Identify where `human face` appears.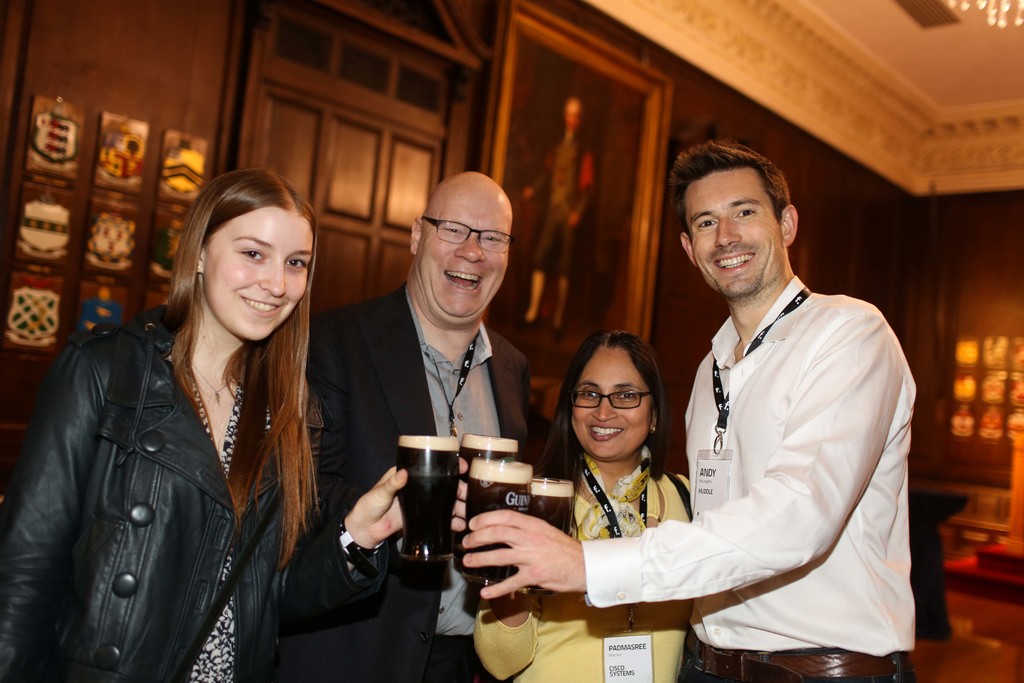
Appears at [203, 213, 313, 340].
